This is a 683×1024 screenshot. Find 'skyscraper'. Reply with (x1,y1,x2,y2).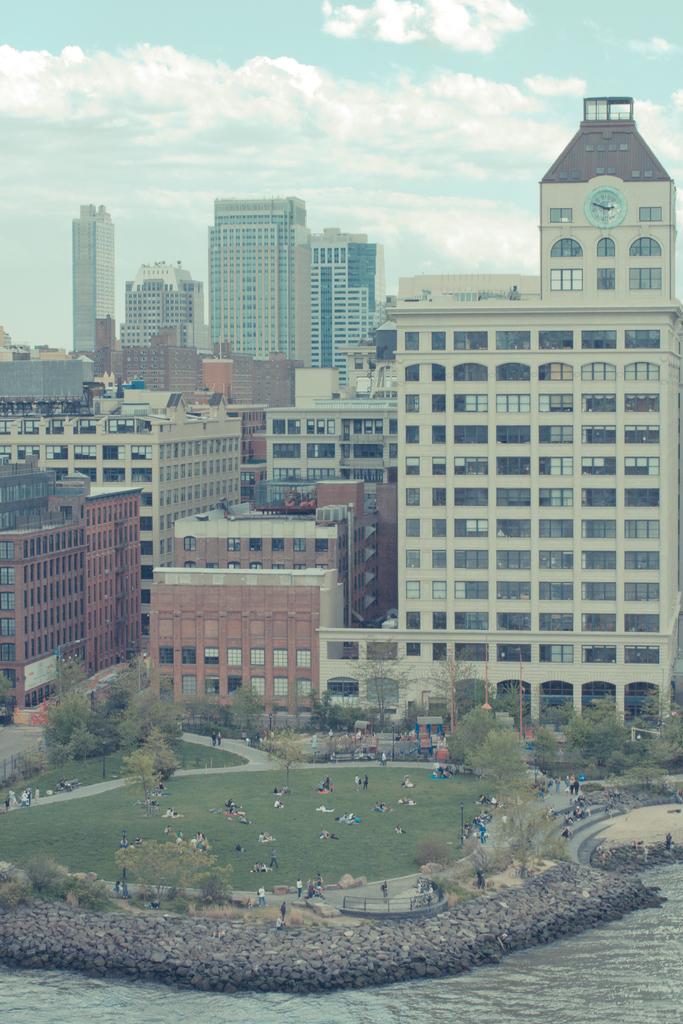
(306,228,386,391).
